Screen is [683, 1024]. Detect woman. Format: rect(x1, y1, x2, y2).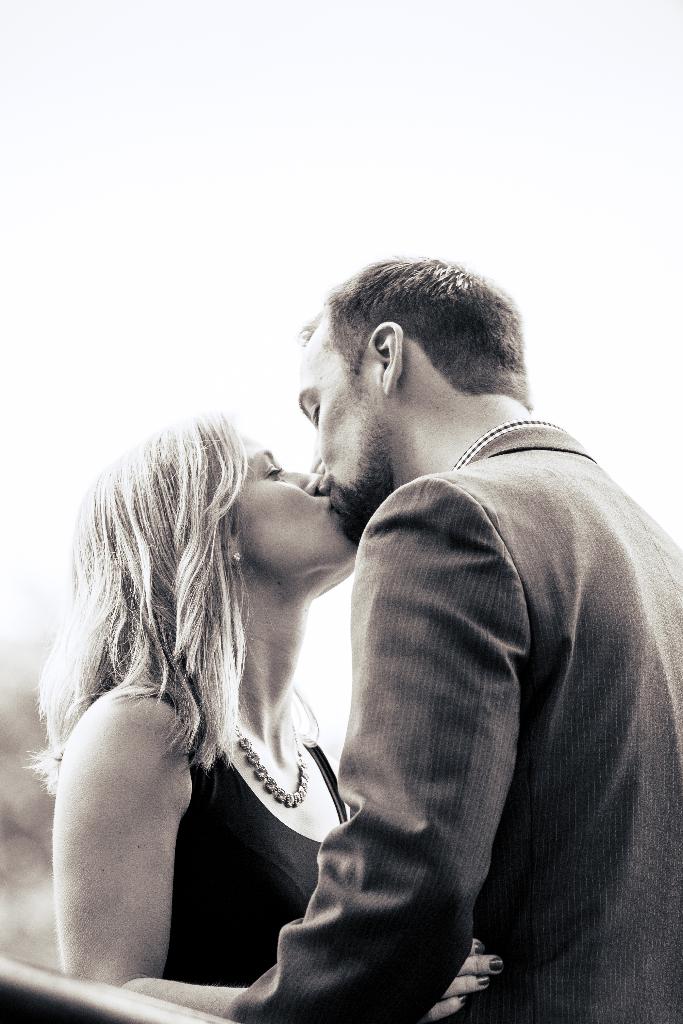
rect(33, 406, 506, 1023).
